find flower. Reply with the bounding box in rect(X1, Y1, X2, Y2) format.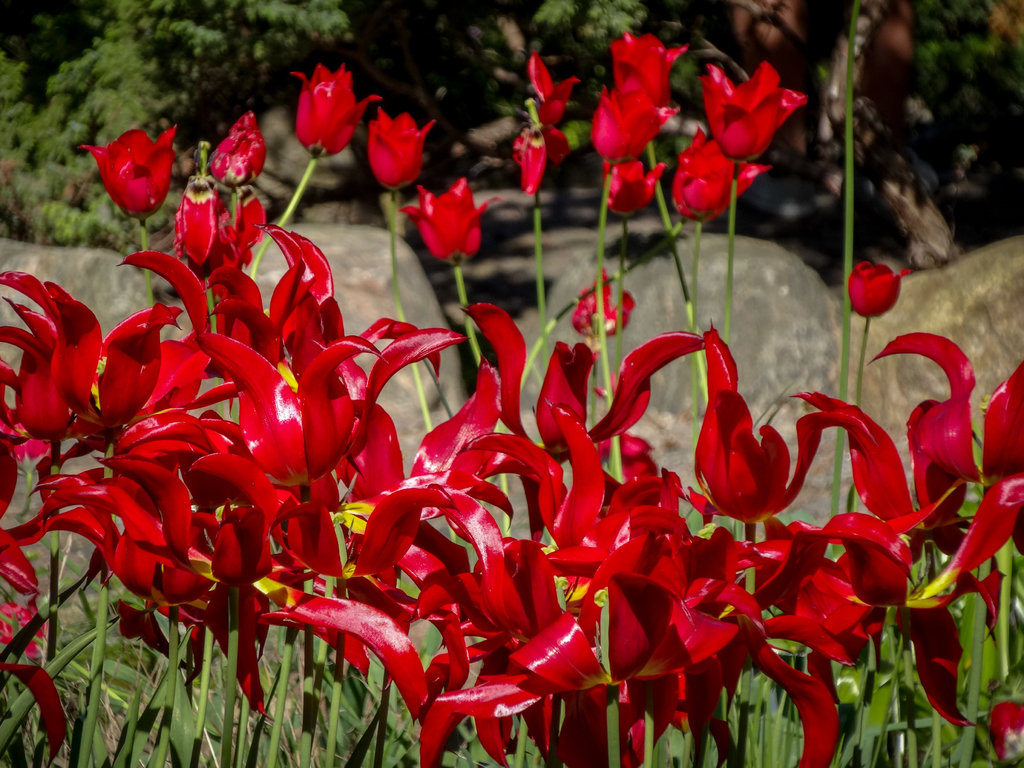
rect(674, 126, 771, 217).
